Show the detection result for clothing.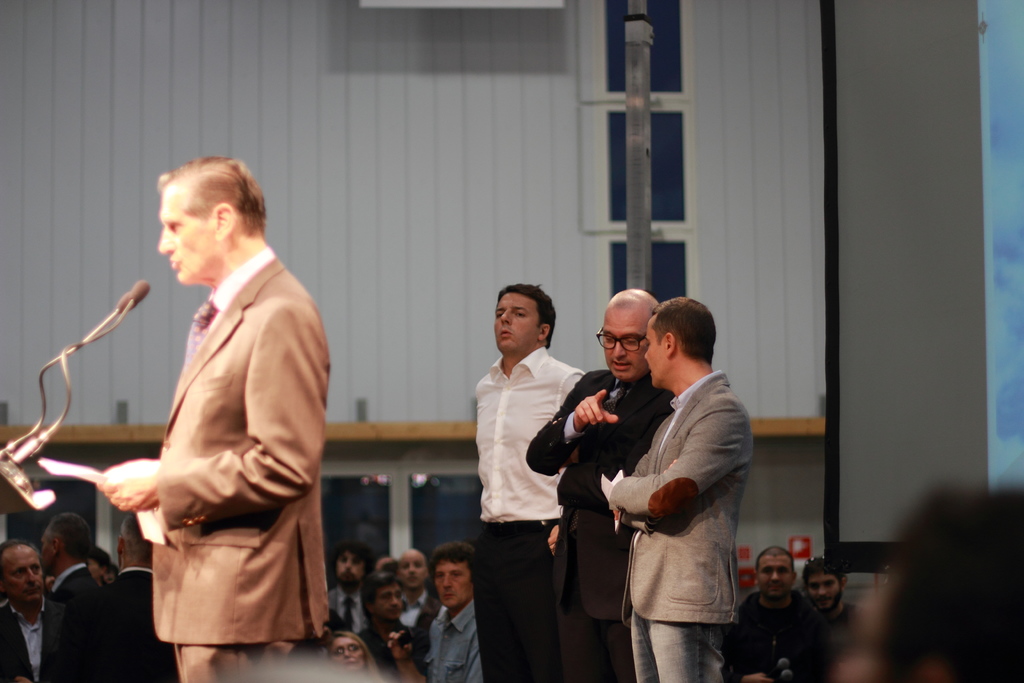
(158,628,283,682).
